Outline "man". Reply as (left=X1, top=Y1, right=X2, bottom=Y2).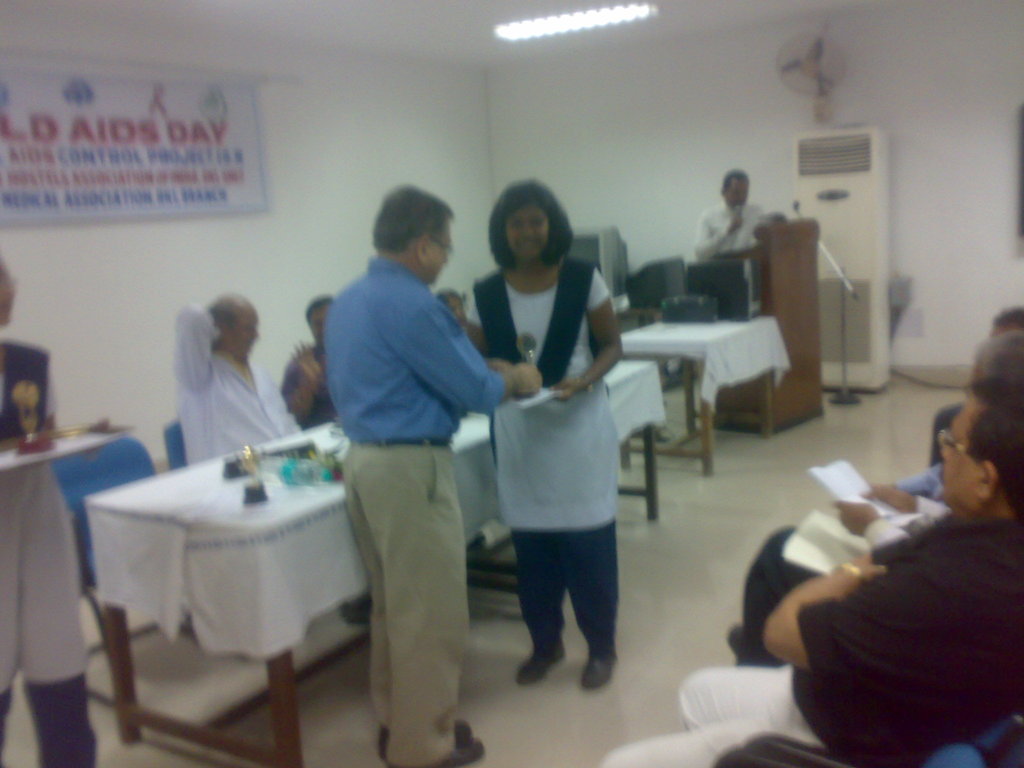
(left=726, top=326, right=1023, bottom=669).
